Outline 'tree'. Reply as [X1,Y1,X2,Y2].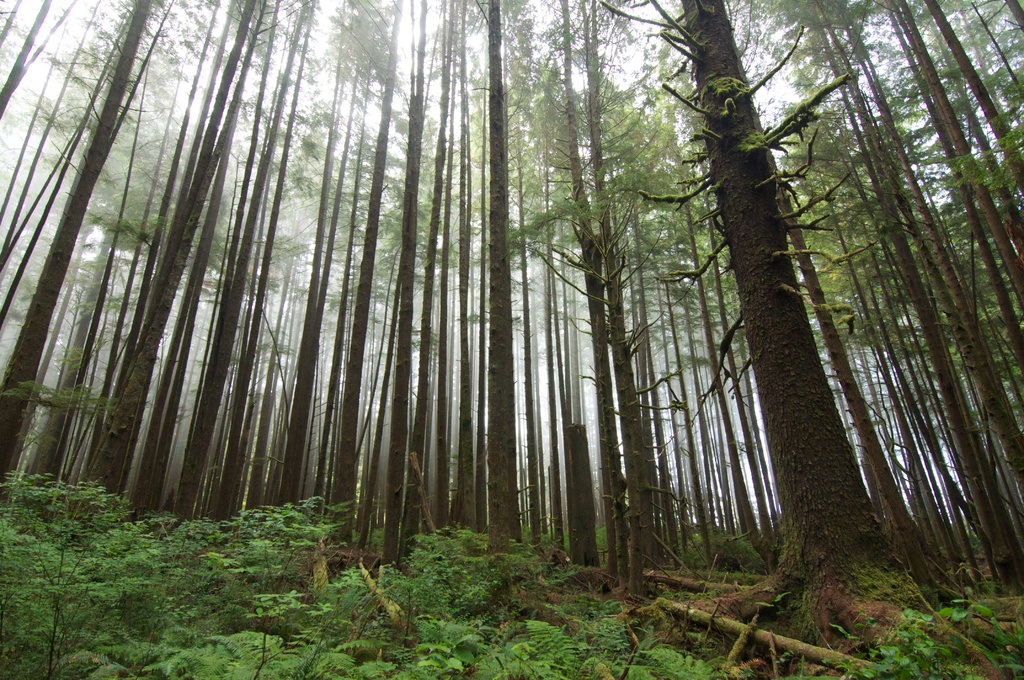
[8,0,178,419].
